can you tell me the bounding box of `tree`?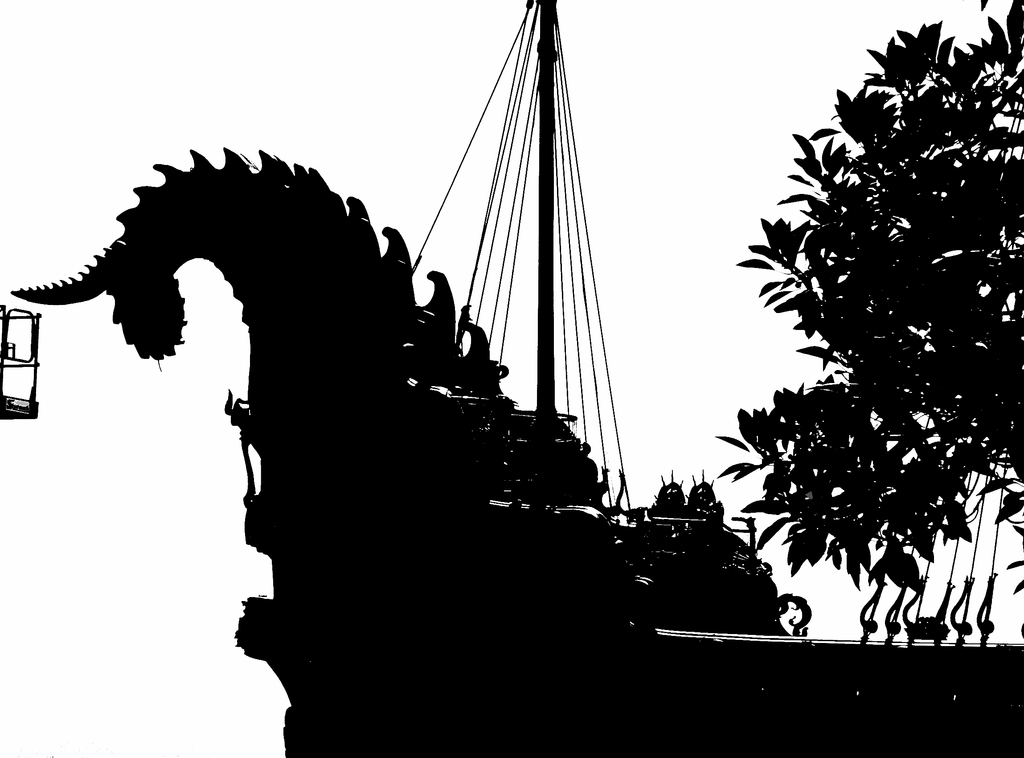
bbox=(713, 31, 1007, 629).
